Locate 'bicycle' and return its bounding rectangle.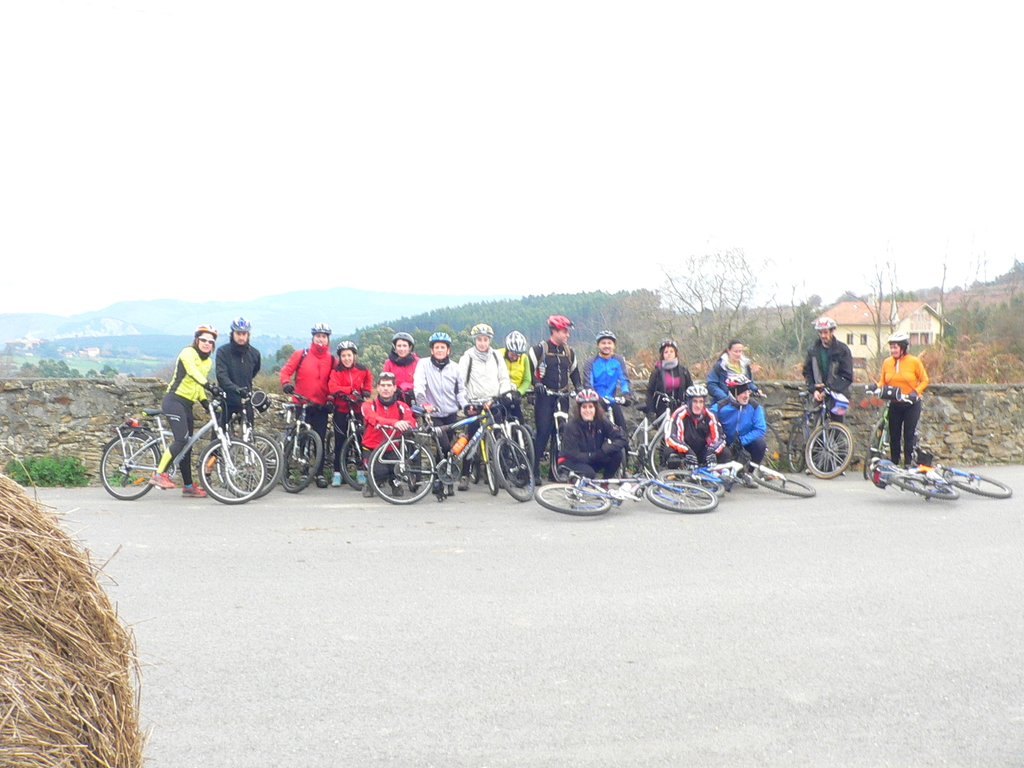
596, 390, 634, 481.
